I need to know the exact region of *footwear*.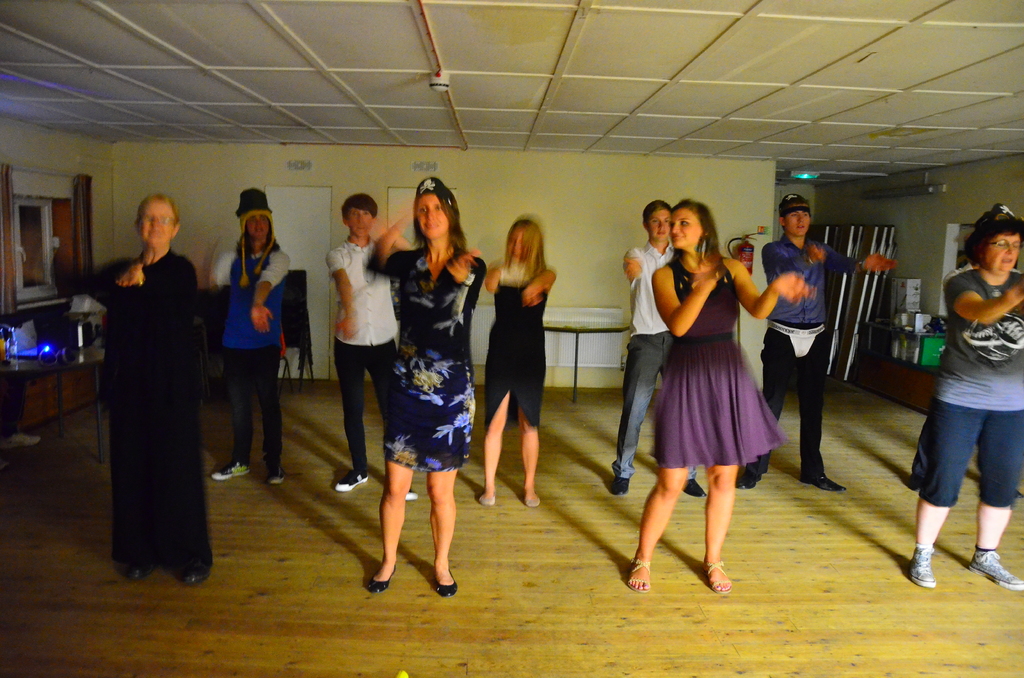
Region: bbox=(970, 549, 1022, 590).
